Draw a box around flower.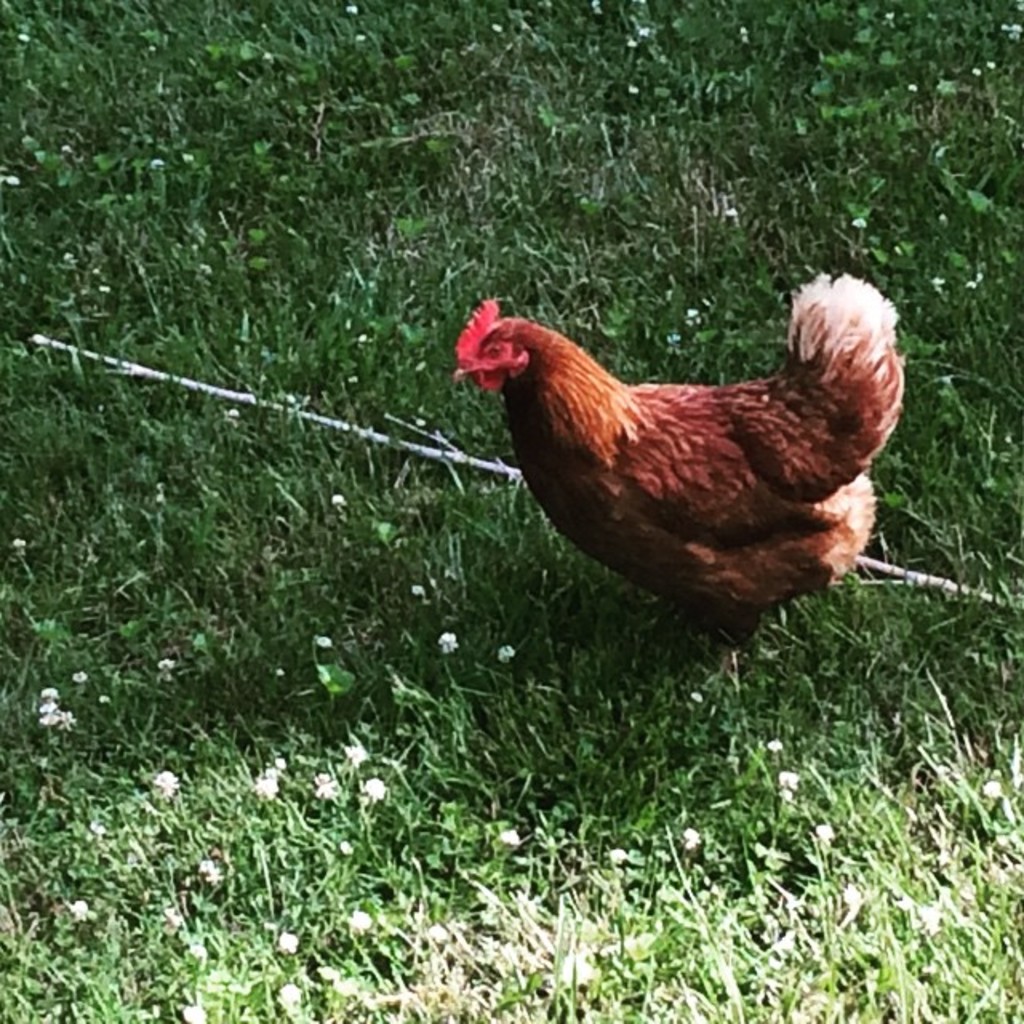
982:778:1006:800.
